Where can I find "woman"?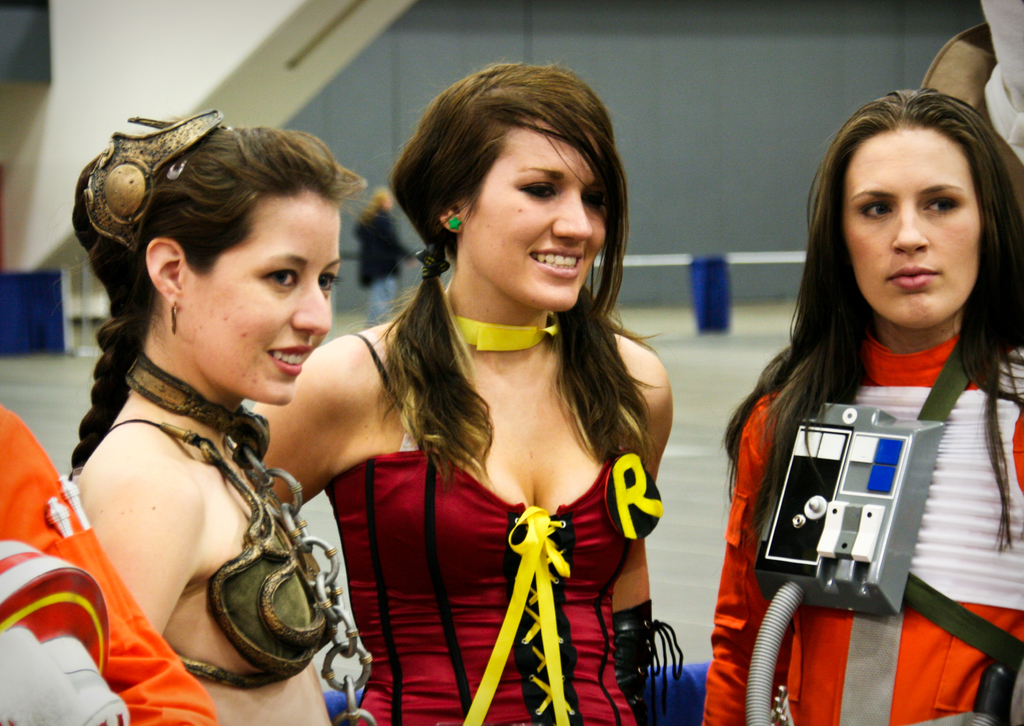
You can find it at select_region(69, 121, 352, 725).
